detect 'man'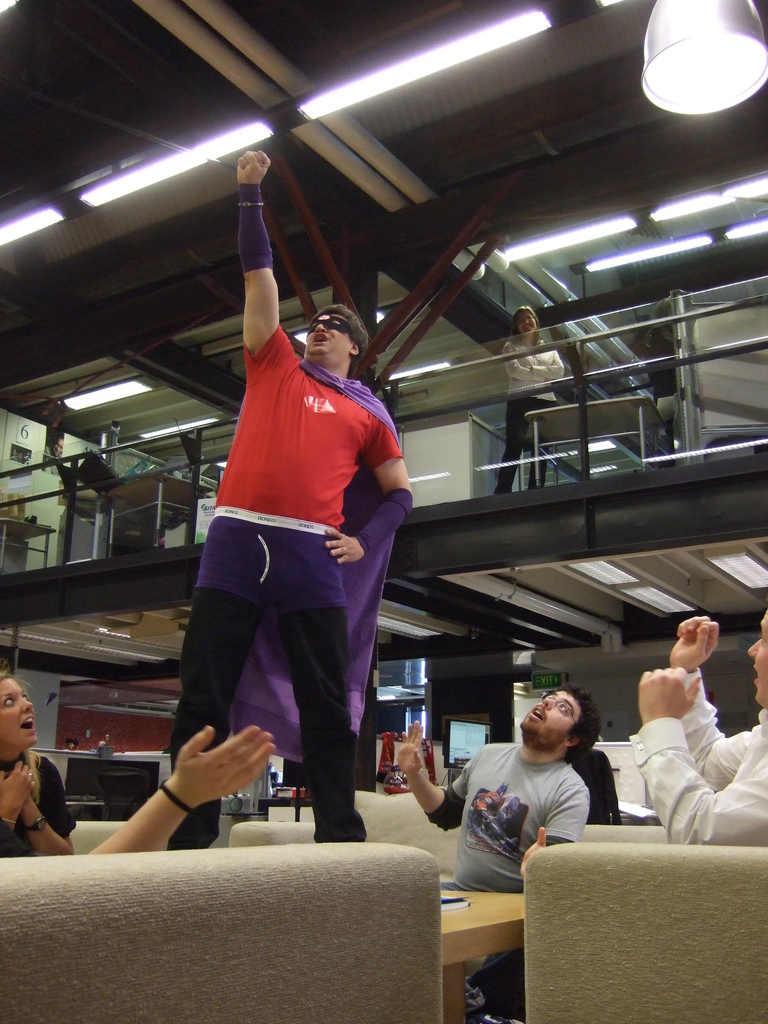
[x1=446, y1=695, x2=625, y2=893]
